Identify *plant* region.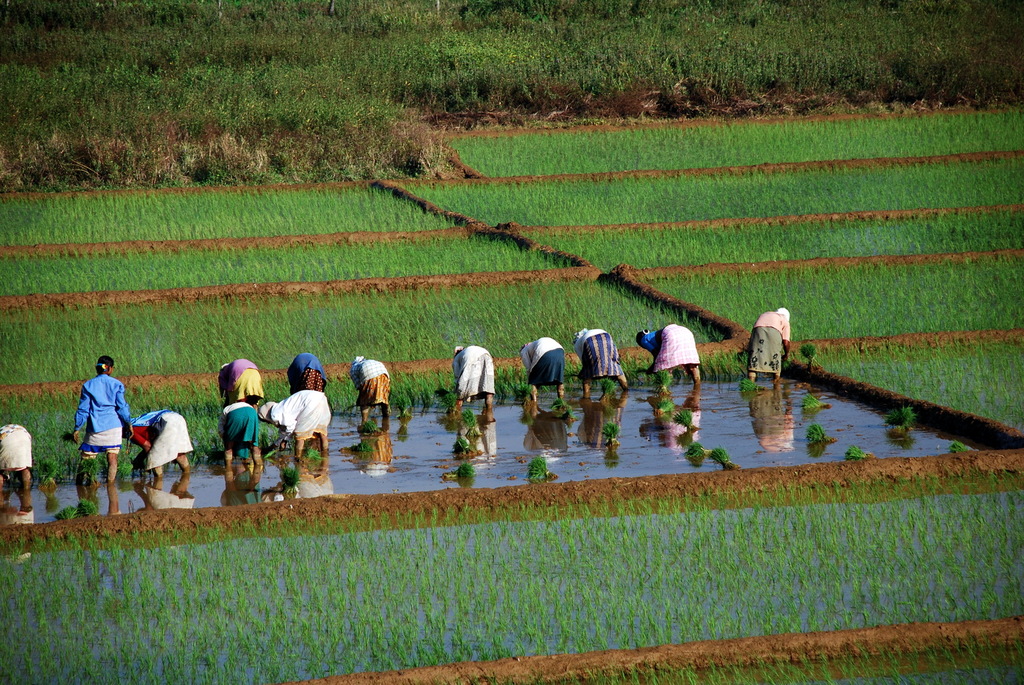
Region: (x1=884, y1=408, x2=912, y2=432).
